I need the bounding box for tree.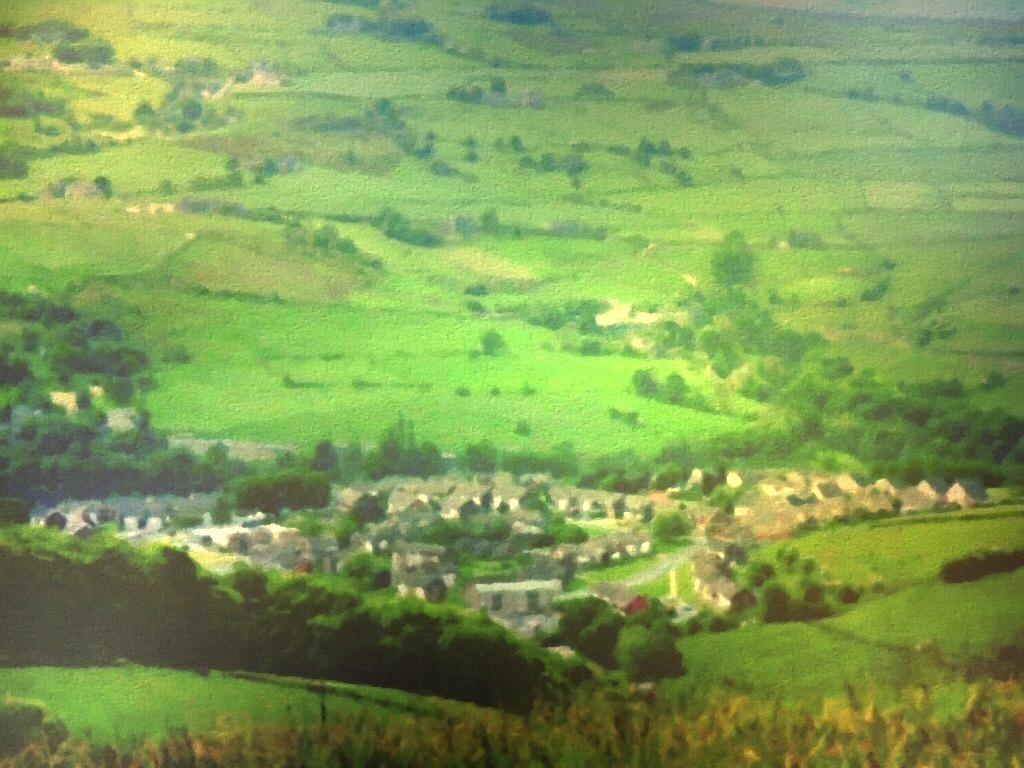
Here it is: BBox(482, 0, 546, 20).
